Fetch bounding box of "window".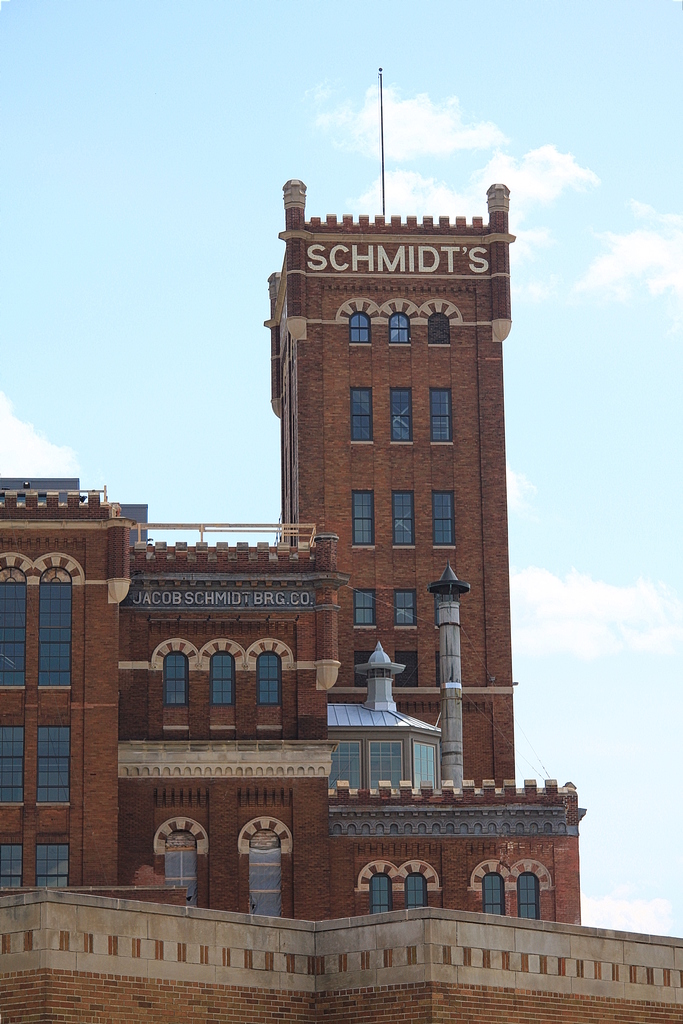
Bbox: bbox(411, 742, 434, 791).
